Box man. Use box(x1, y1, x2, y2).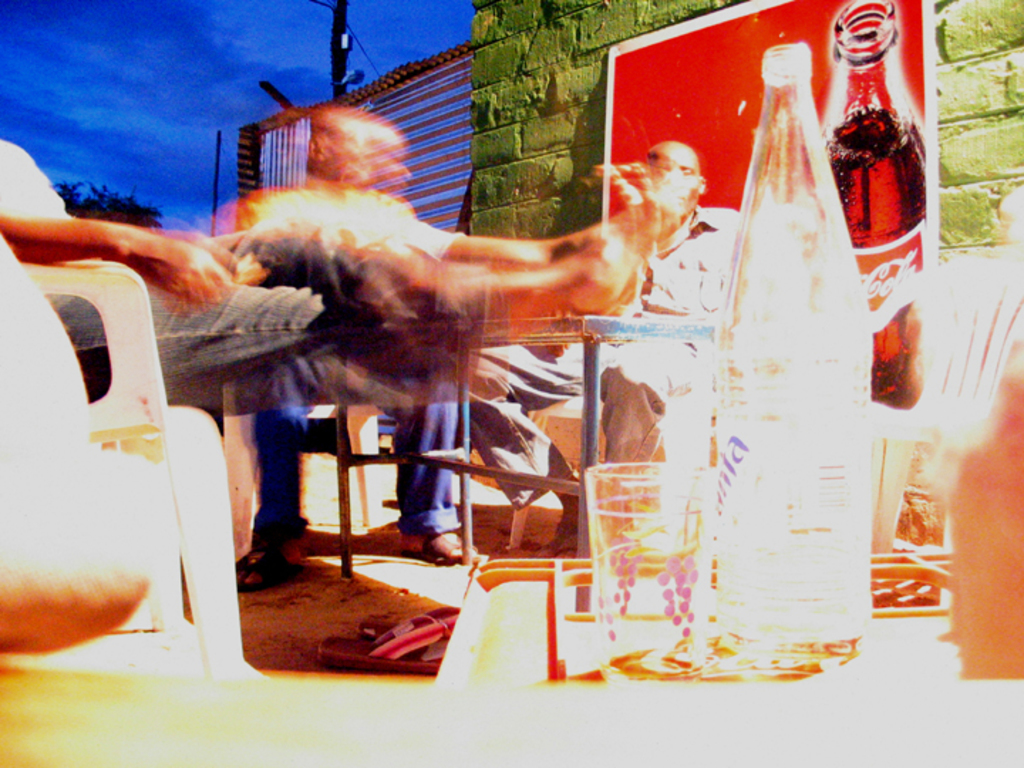
box(233, 102, 485, 592).
